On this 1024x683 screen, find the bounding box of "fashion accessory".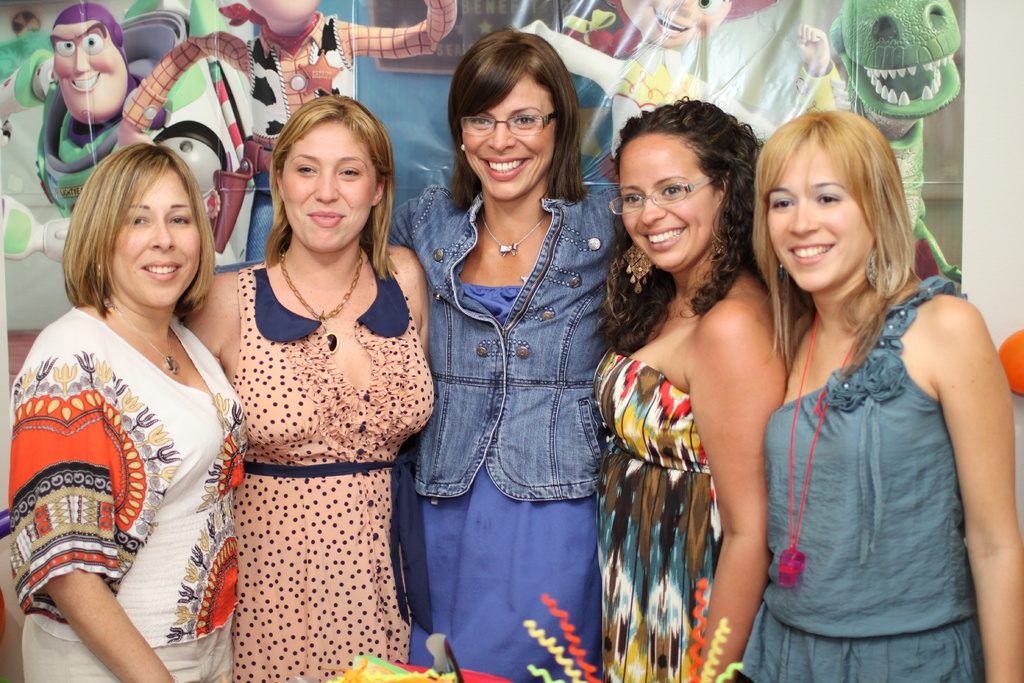
Bounding box: [left=459, top=104, right=568, bottom=140].
